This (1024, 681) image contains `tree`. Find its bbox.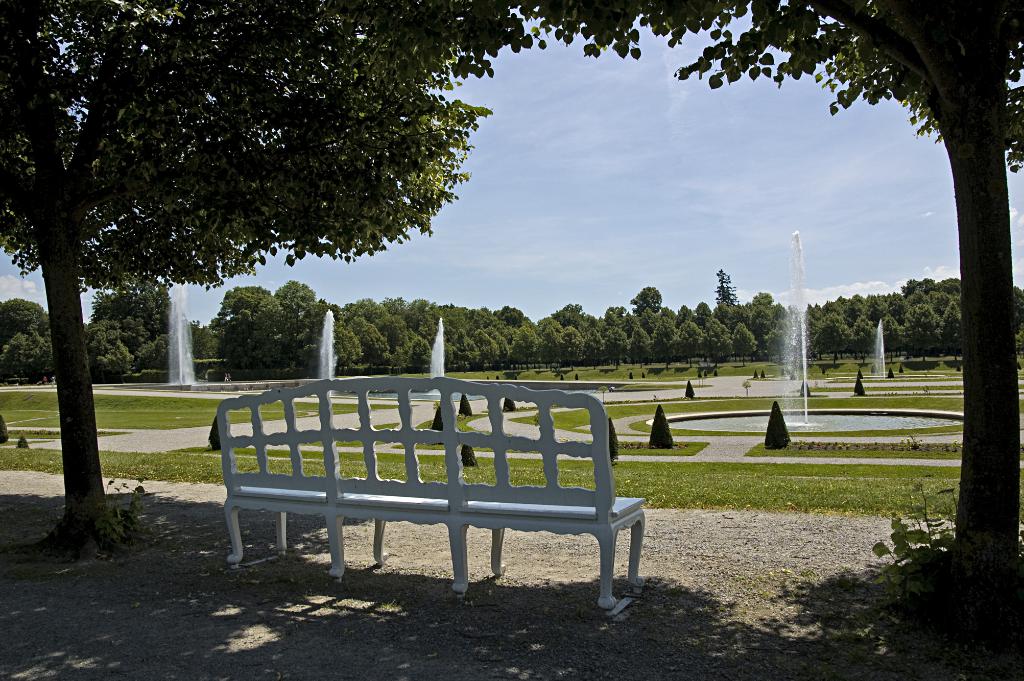
630/283/664/324.
